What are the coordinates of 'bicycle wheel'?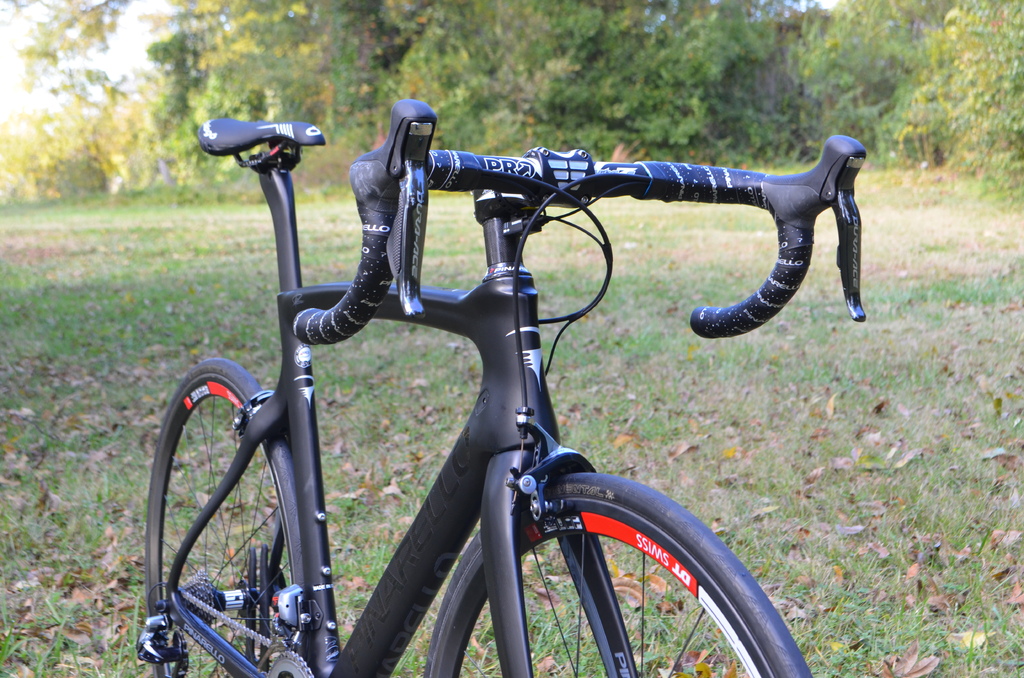
select_region(442, 456, 762, 677).
